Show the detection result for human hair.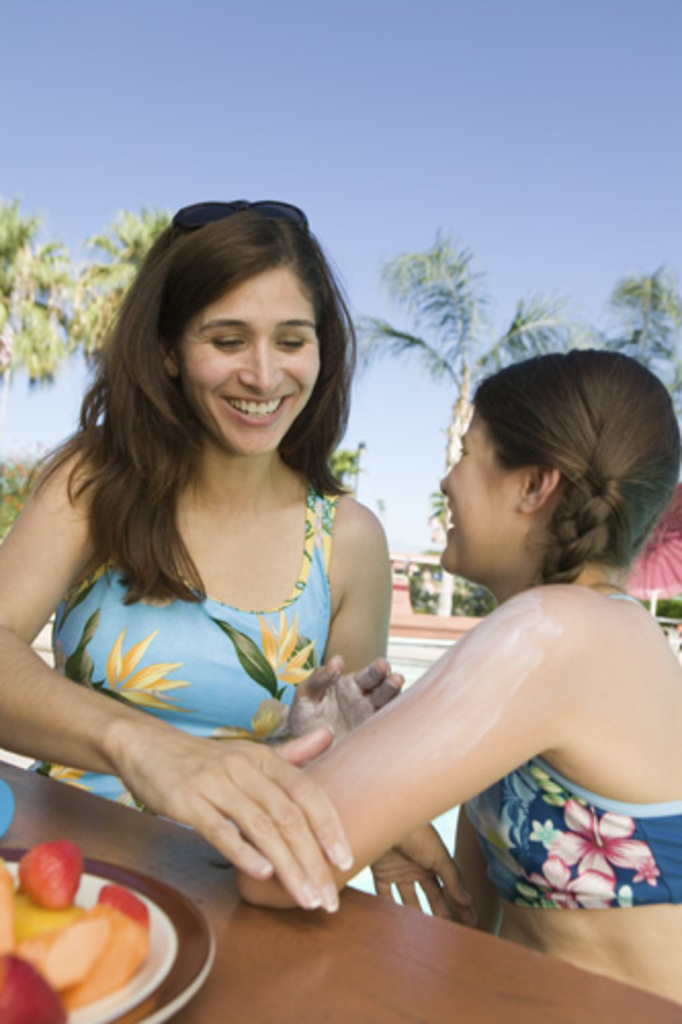
426, 350, 655, 590.
